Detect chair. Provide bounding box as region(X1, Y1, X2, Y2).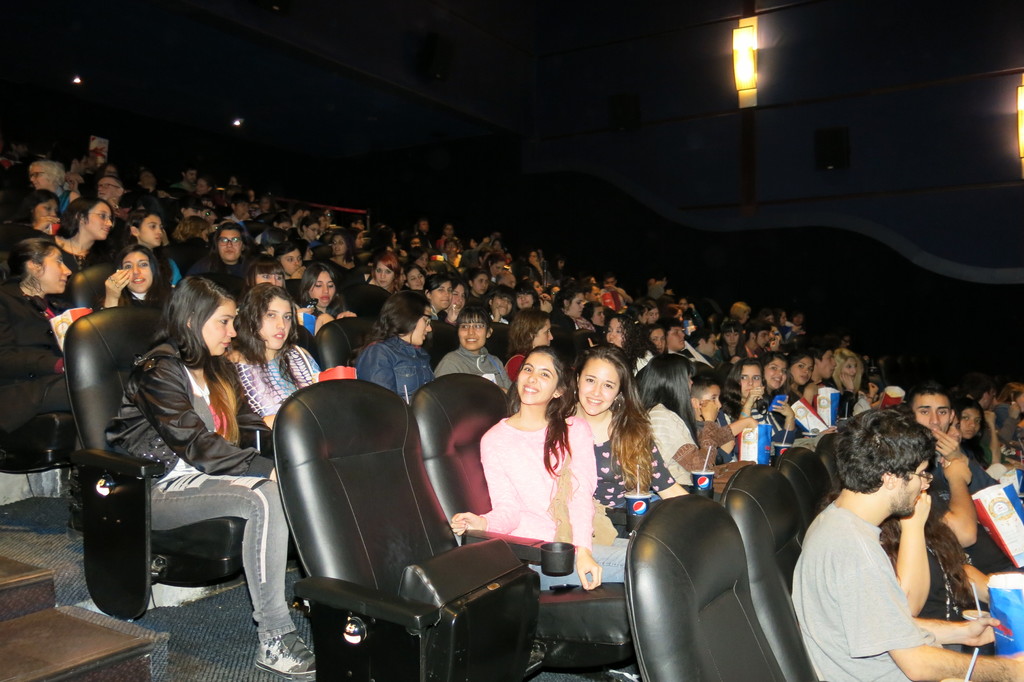
region(312, 316, 381, 367).
